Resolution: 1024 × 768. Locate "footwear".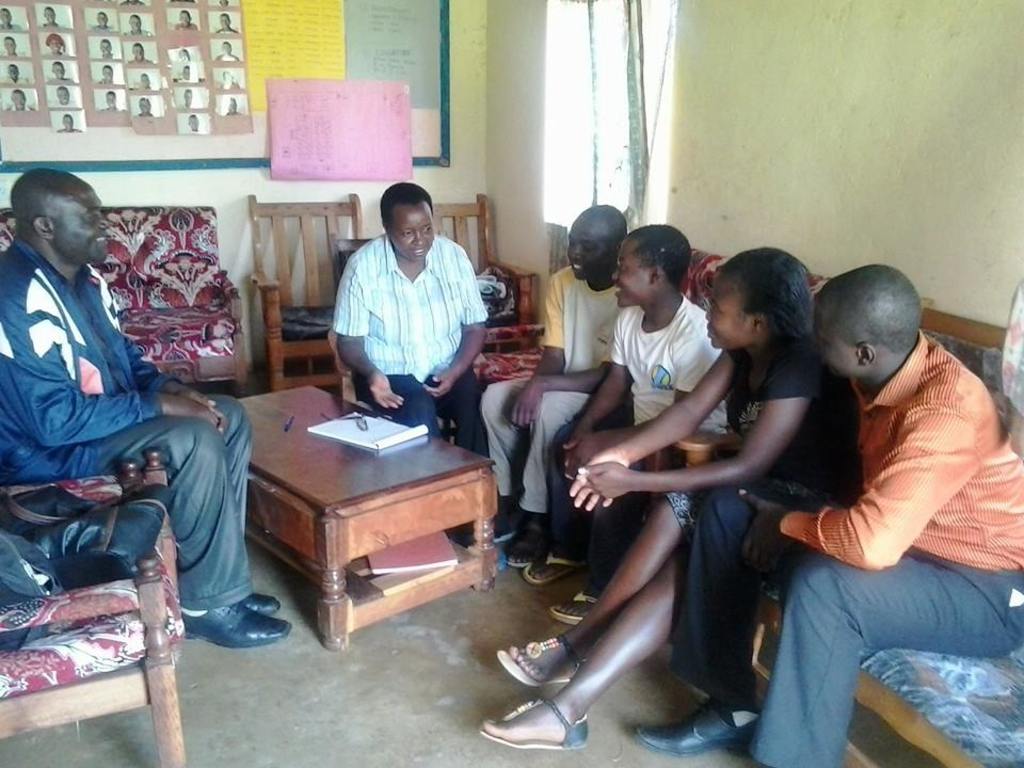
region(506, 531, 541, 573).
